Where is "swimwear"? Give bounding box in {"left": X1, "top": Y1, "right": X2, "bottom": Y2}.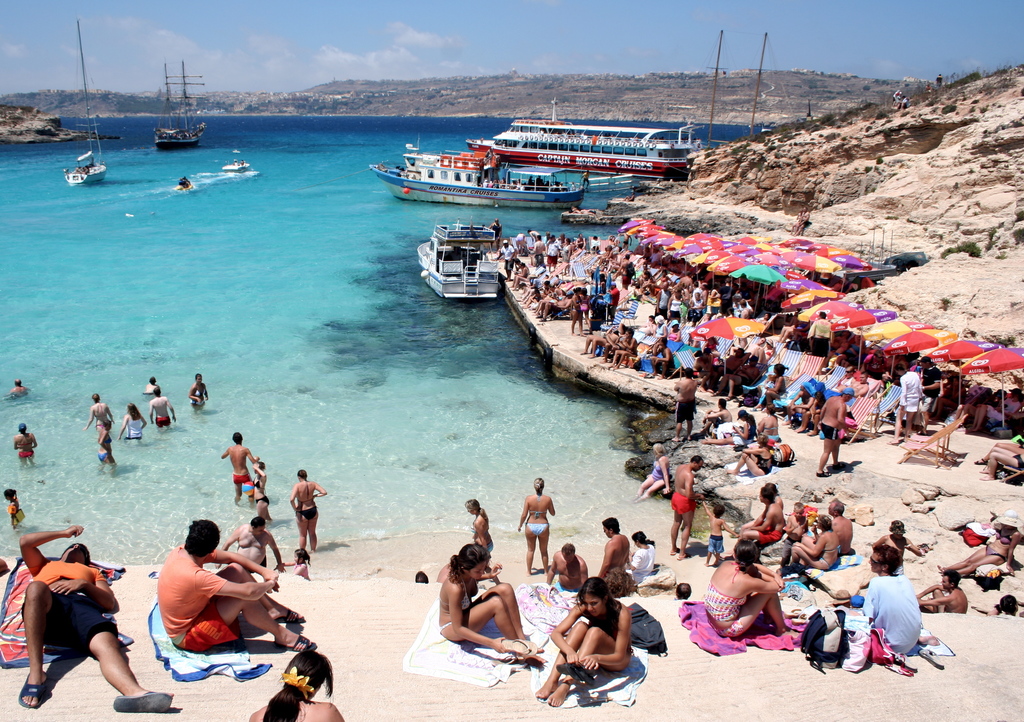
{"left": 470, "top": 512, "right": 477, "bottom": 536}.
